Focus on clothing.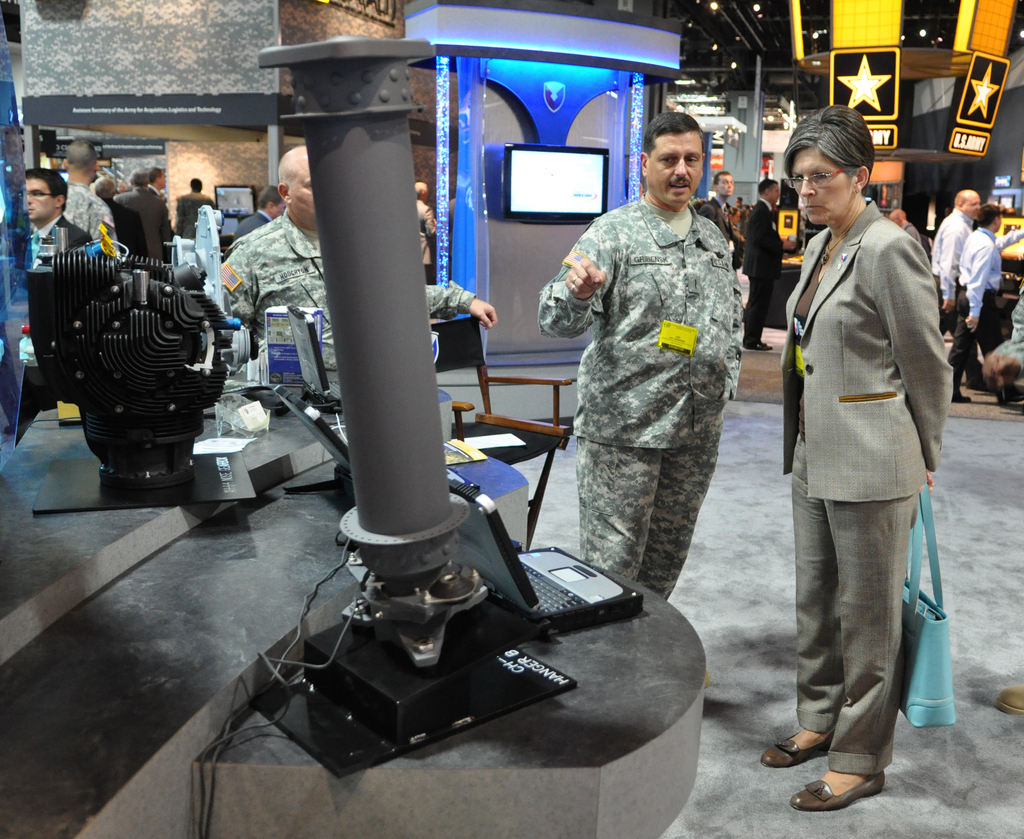
Focused at region(200, 209, 472, 393).
